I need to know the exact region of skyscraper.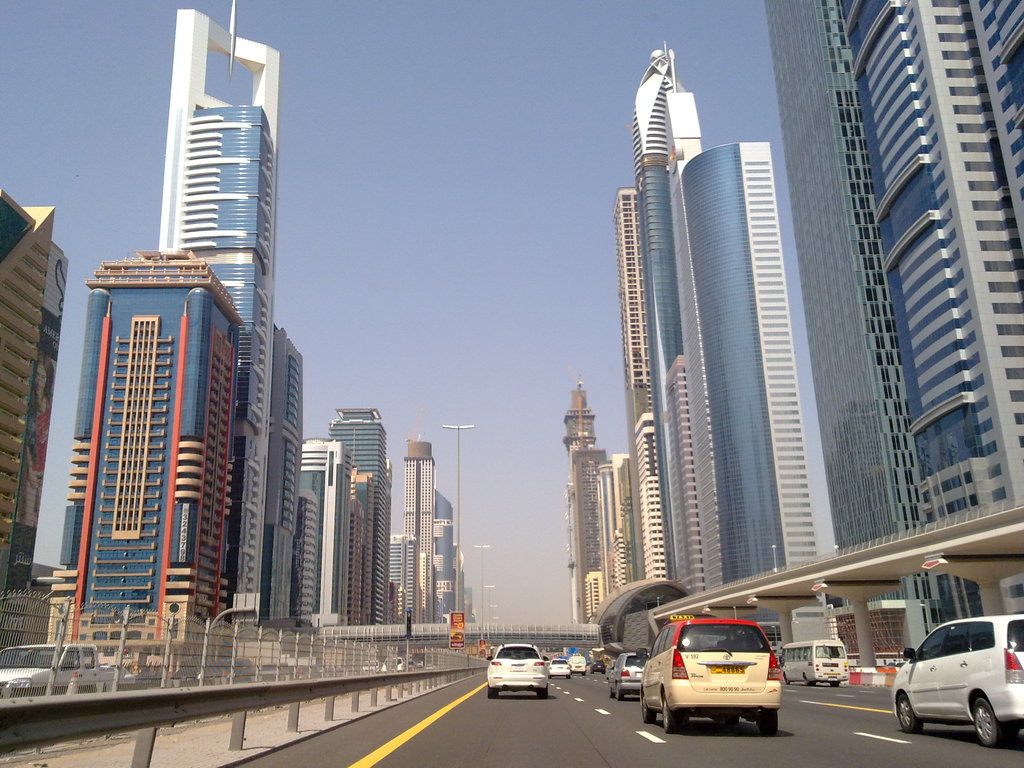
Region: 298, 436, 349, 605.
